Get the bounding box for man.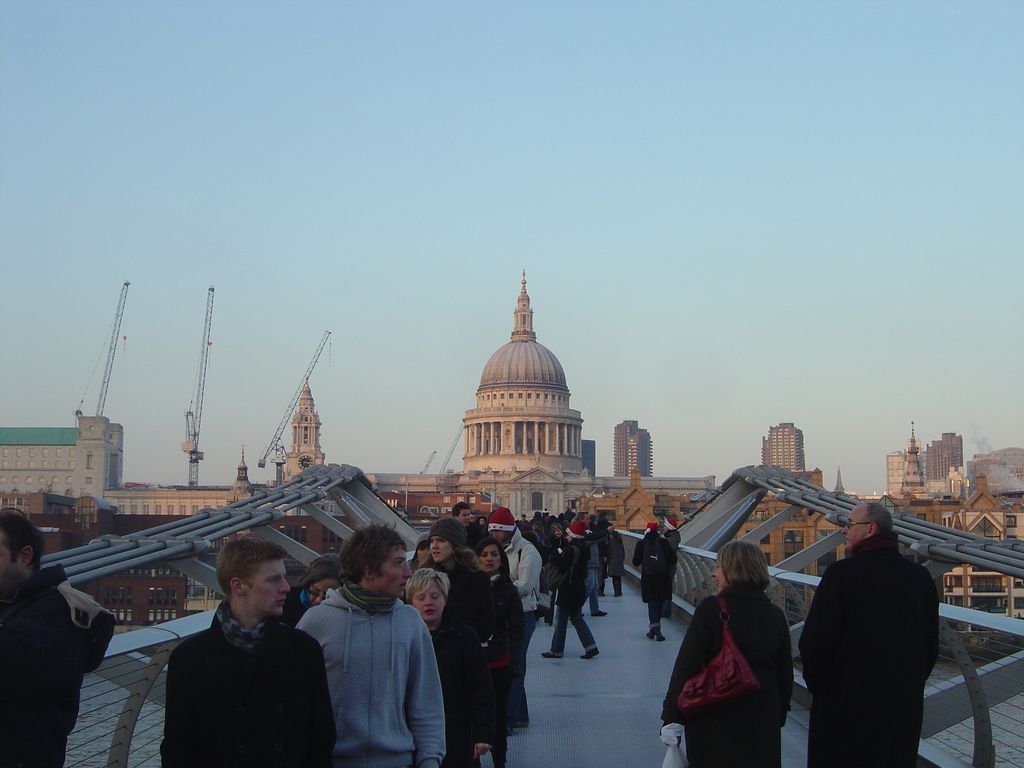
<region>518, 514, 524, 521</region>.
